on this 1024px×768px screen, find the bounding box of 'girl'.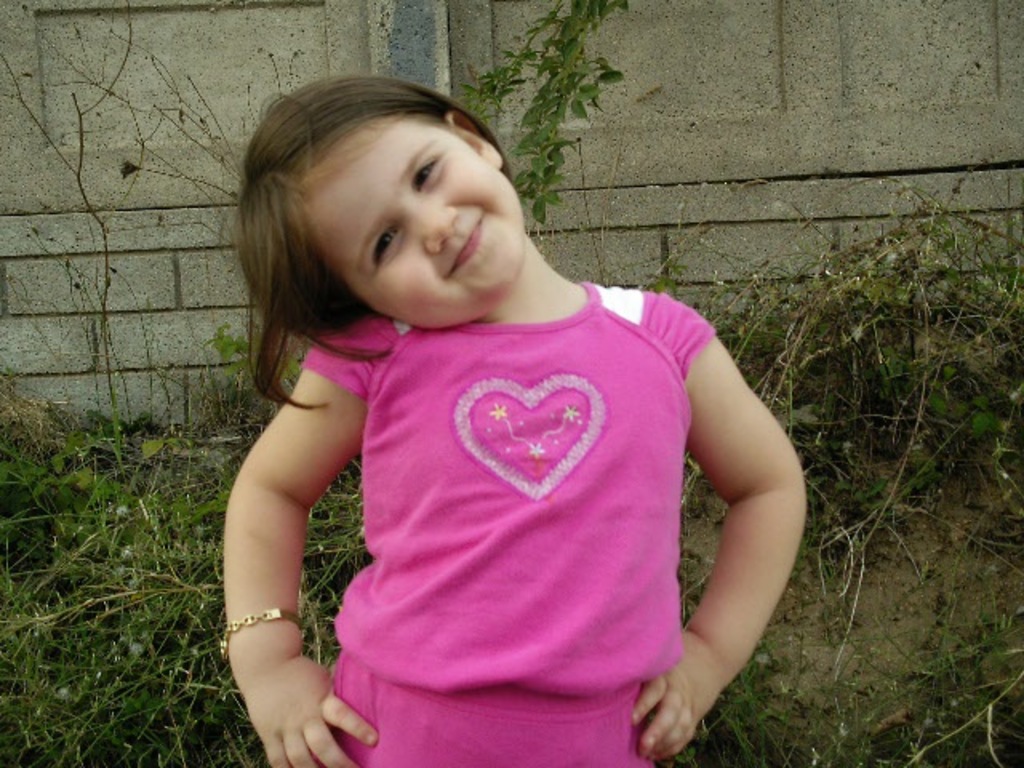
Bounding box: (left=211, top=67, right=810, bottom=766).
